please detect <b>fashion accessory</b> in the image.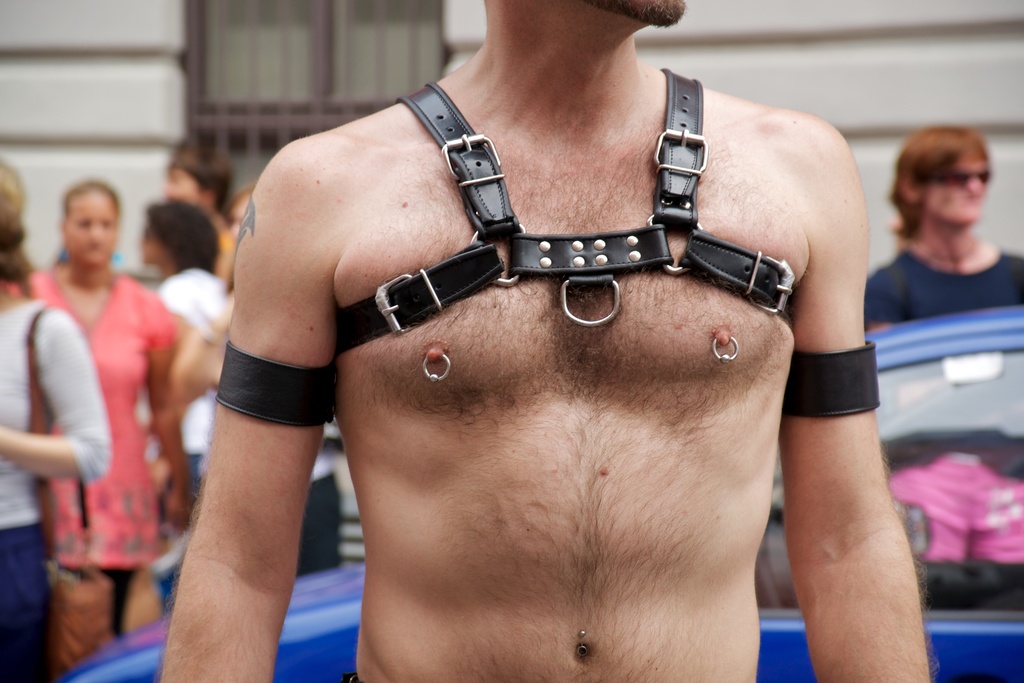
[left=21, top=302, right=120, bottom=682].
